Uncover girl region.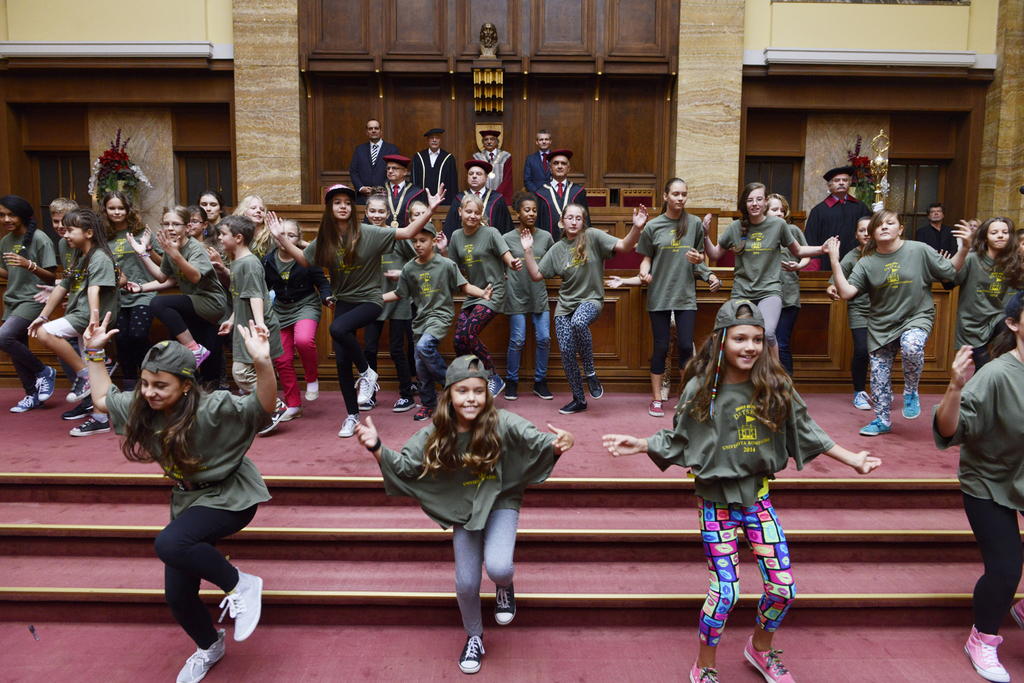
Uncovered: [127,204,220,391].
